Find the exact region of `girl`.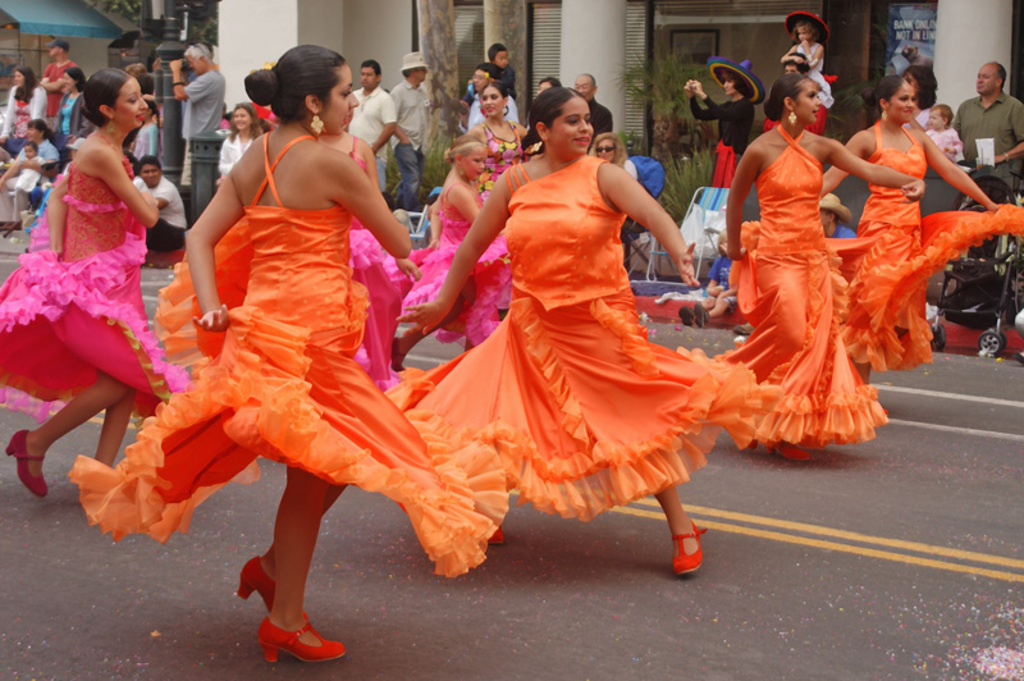
Exact region: (left=0, top=60, right=193, bottom=525).
